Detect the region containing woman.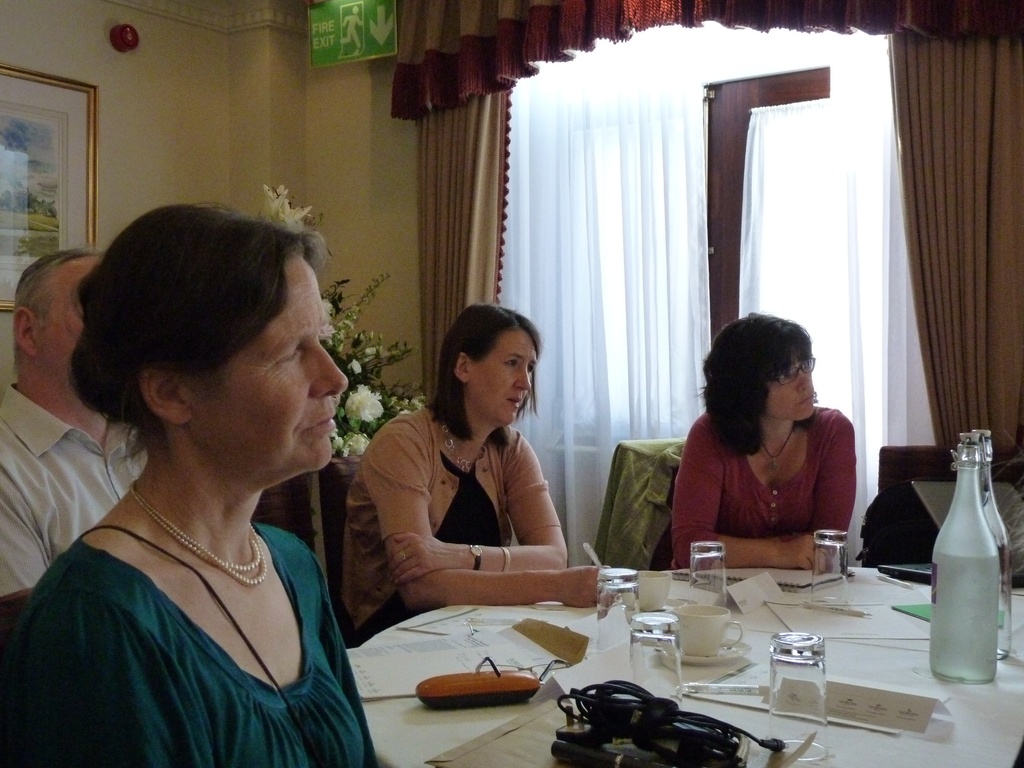
x1=670, y1=309, x2=861, y2=574.
